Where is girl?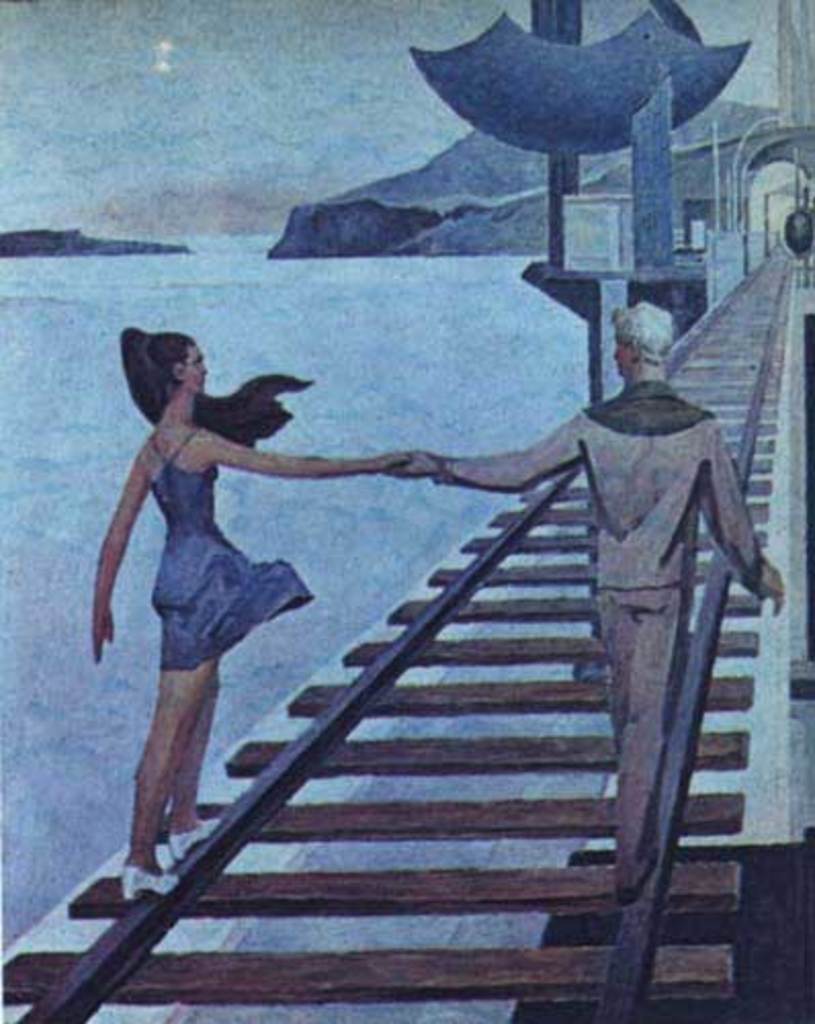
94:326:420:899.
